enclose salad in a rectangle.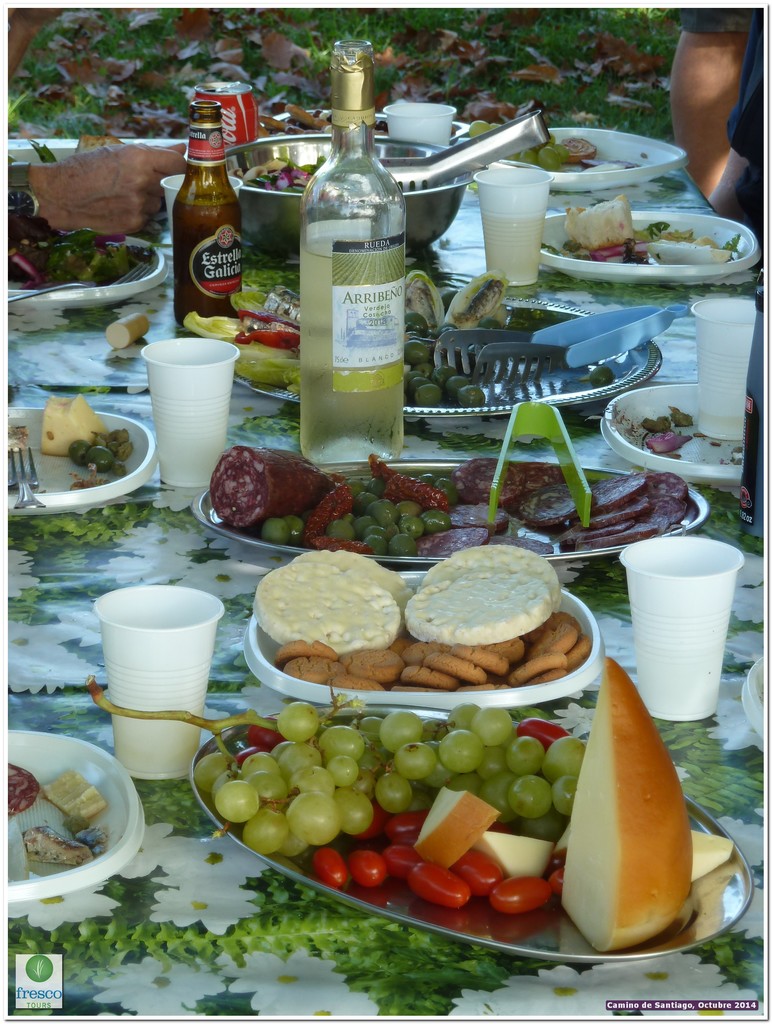
l=3, t=198, r=147, b=291.
